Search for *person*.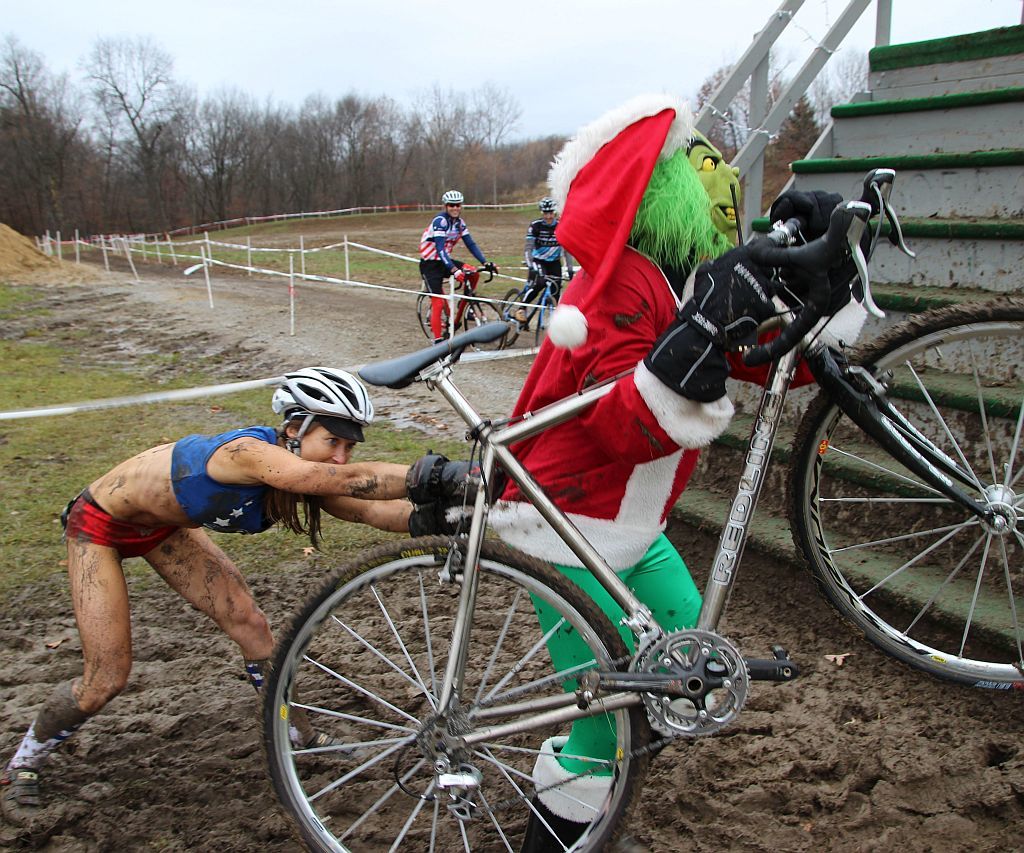
Found at 513/197/575/325.
